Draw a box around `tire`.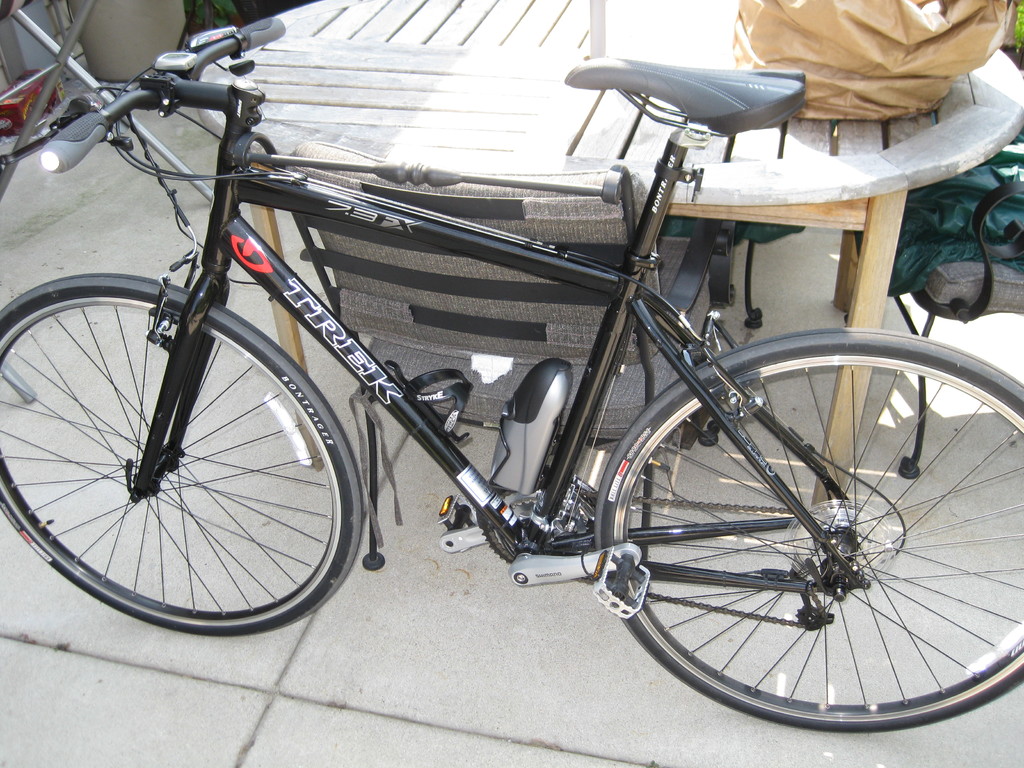
box=[596, 327, 1023, 730].
